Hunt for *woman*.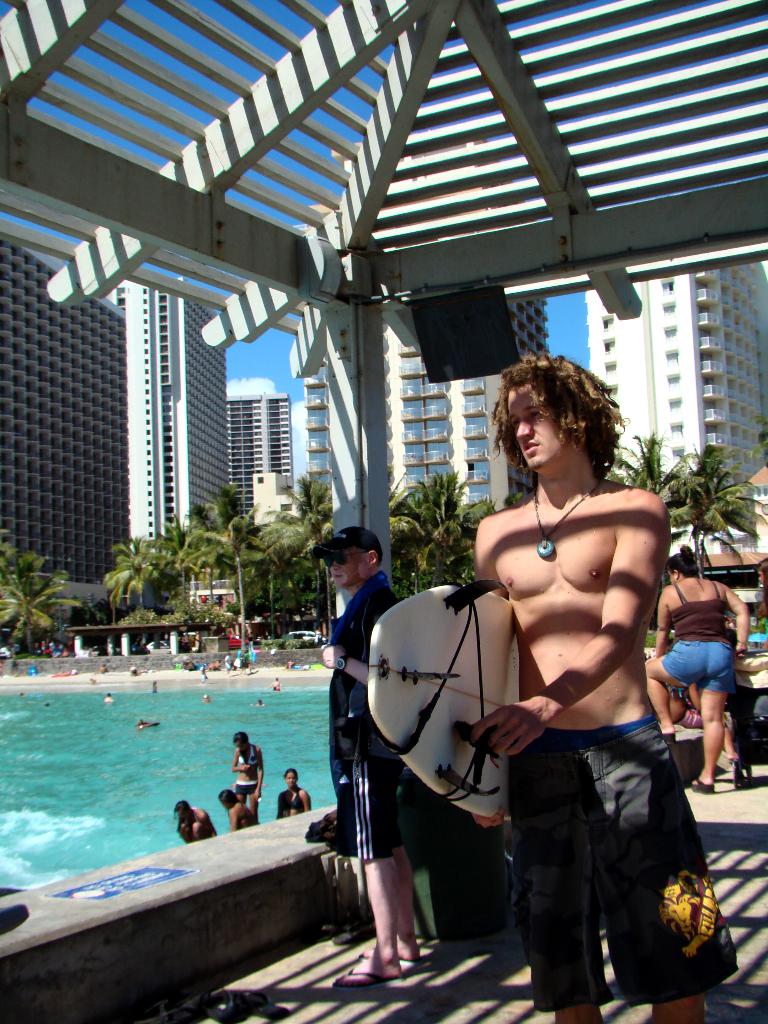
Hunted down at crop(273, 760, 313, 820).
